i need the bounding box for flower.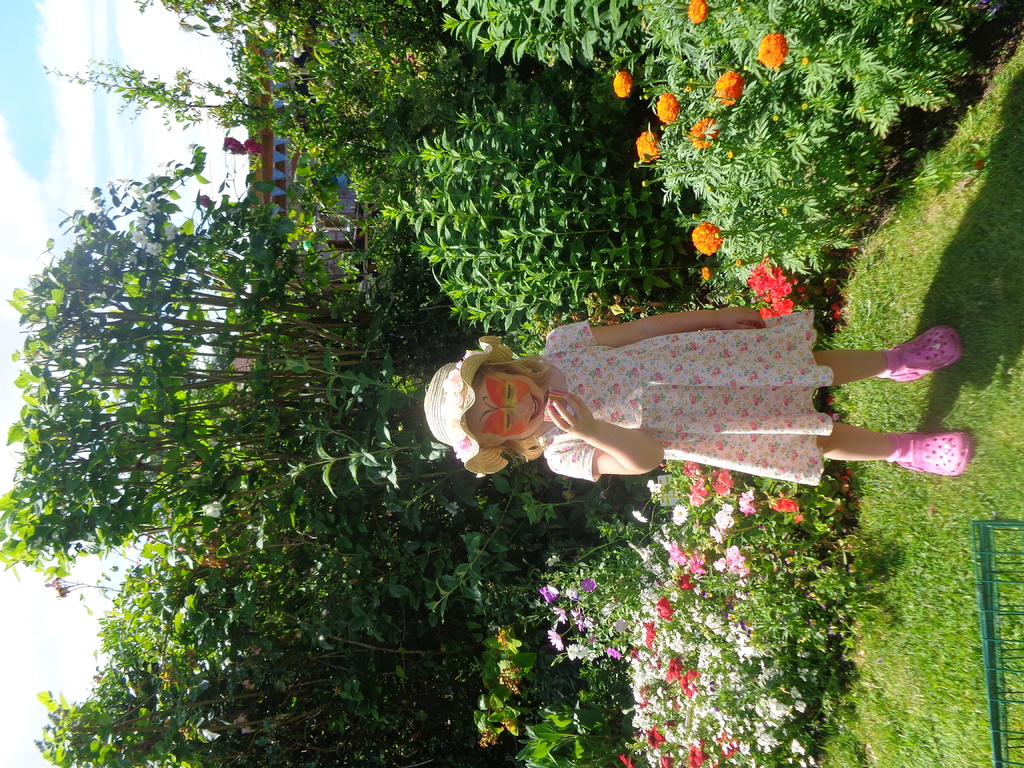
Here it is: (141, 202, 161, 214).
